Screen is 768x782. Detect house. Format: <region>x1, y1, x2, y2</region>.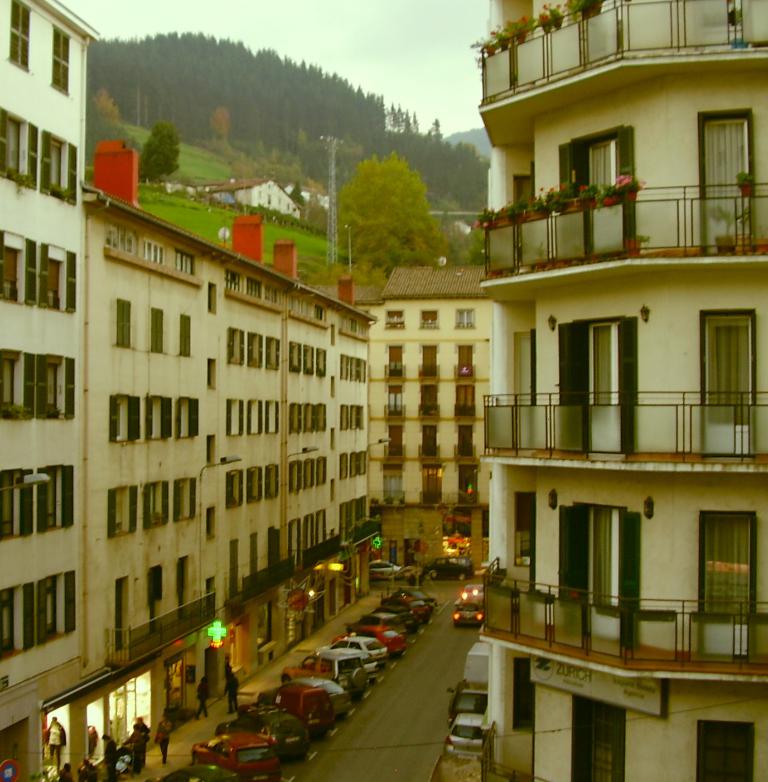
<region>378, 250, 512, 584</region>.
